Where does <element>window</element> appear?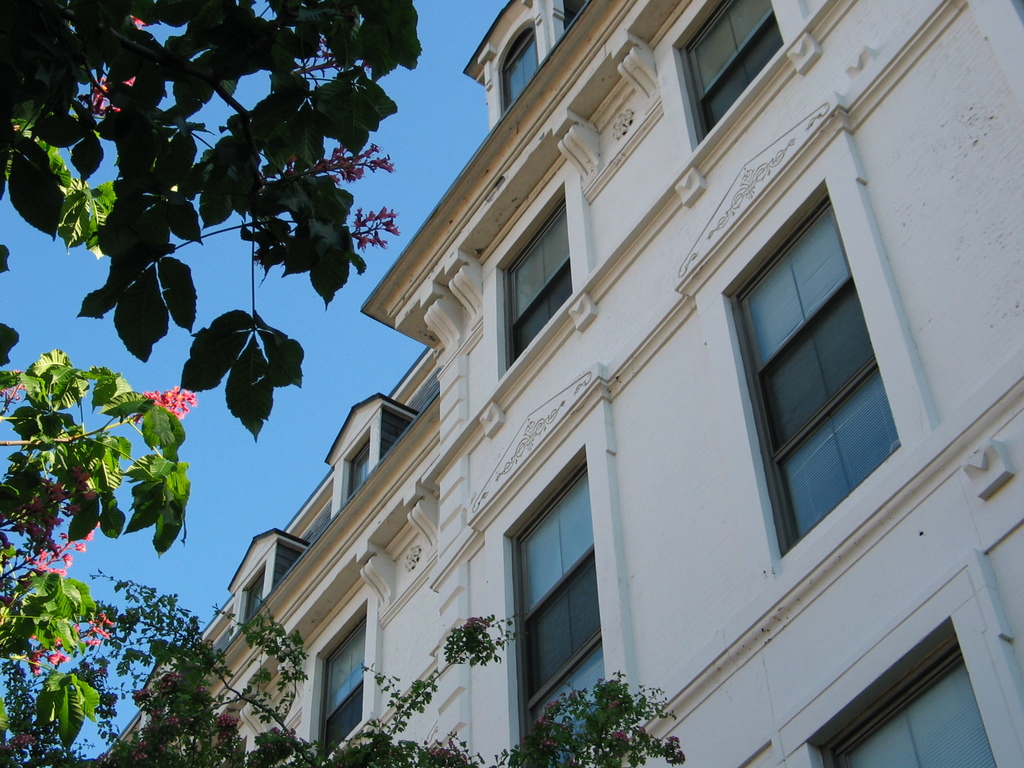
Appears at <bbox>682, 0, 785, 137</bbox>.
